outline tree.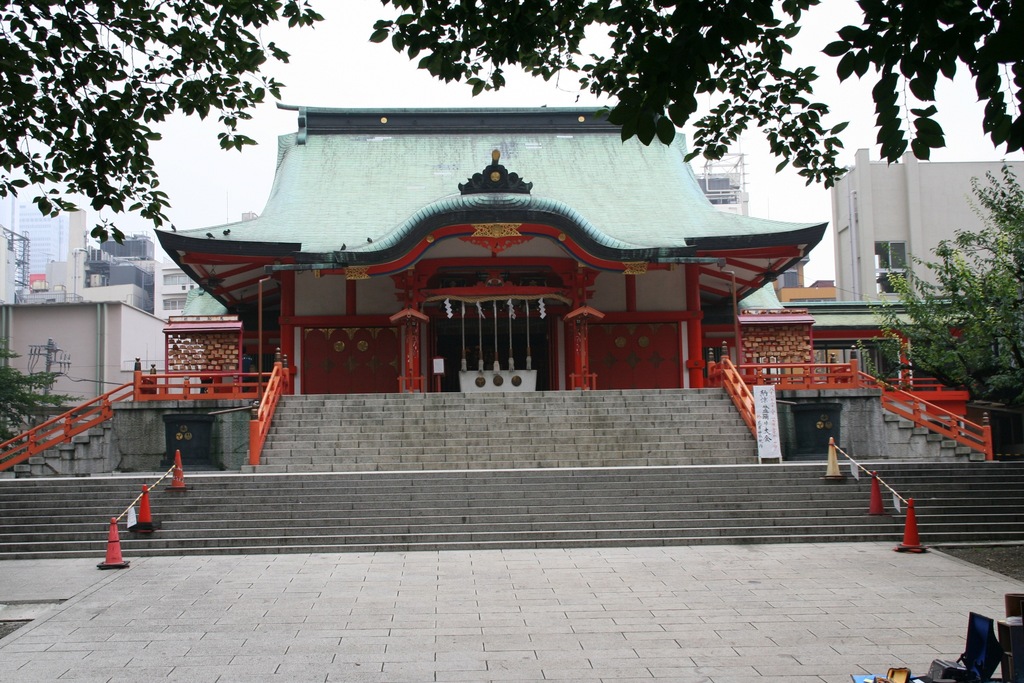
Outline: <region>864, 135, 1014, 434</region>.
